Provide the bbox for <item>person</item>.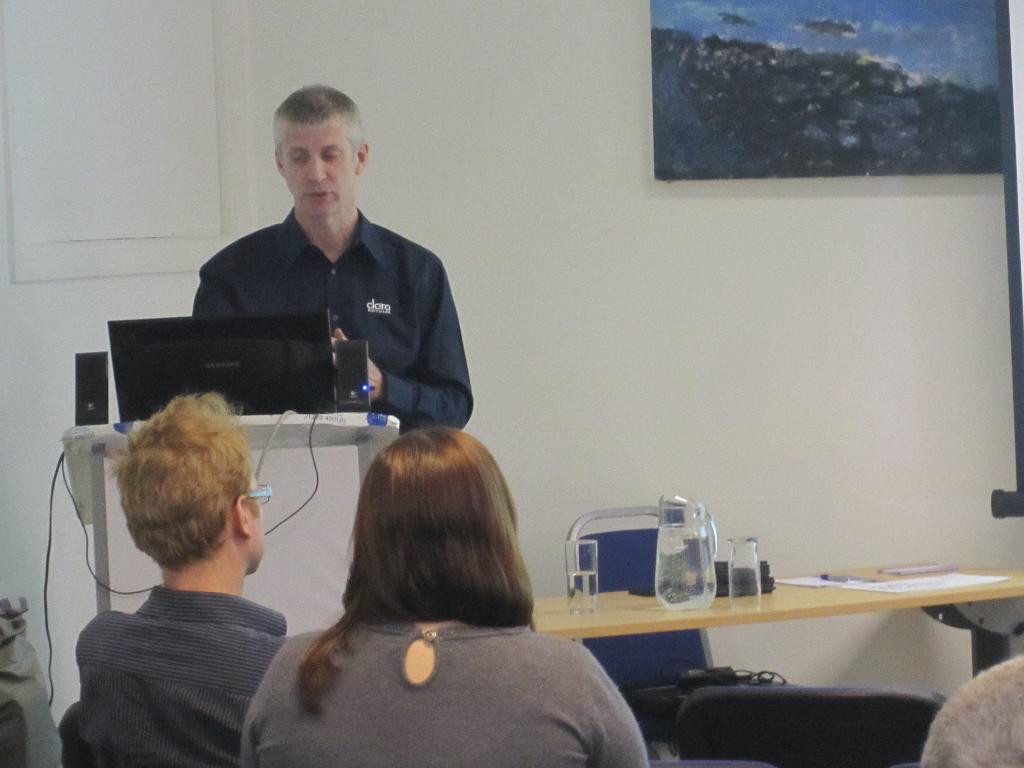
bbox=(74, 392, 292, 767).
